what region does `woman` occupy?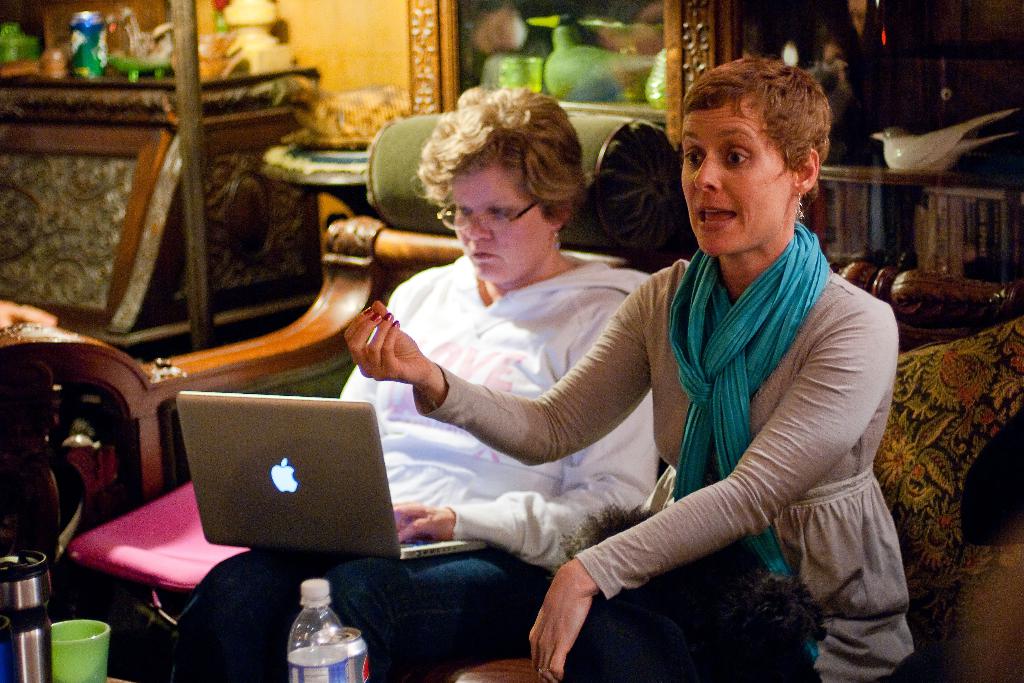
(449, 65, 902, 682).
